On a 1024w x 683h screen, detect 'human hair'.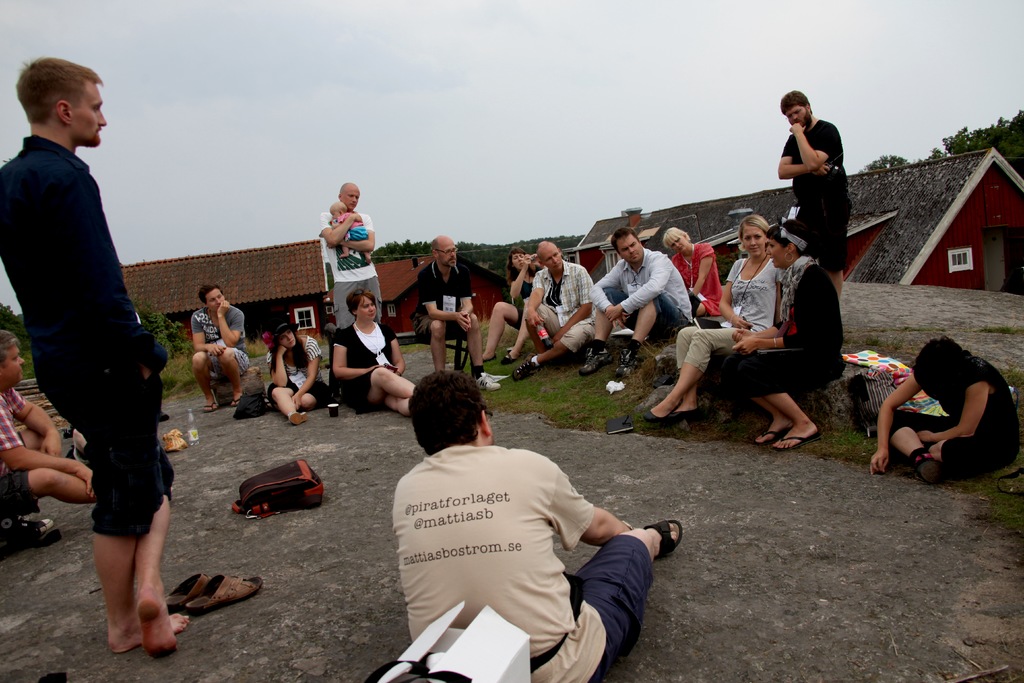
bbox=[0, 327, 20, 372].
